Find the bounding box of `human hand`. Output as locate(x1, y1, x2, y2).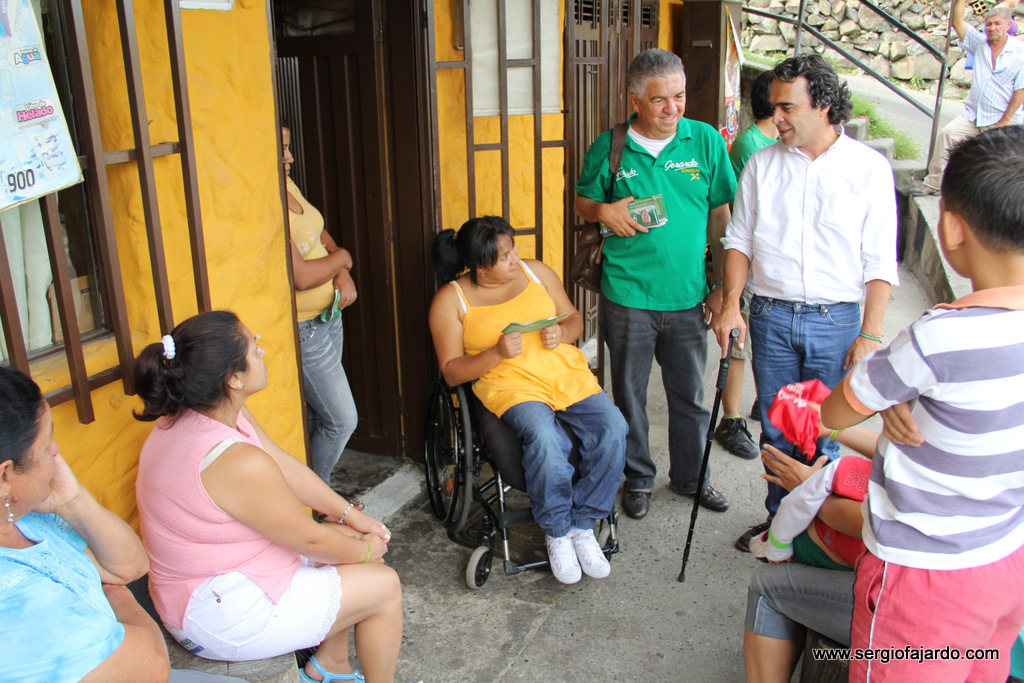
locate(339, 246, 354, 269).
